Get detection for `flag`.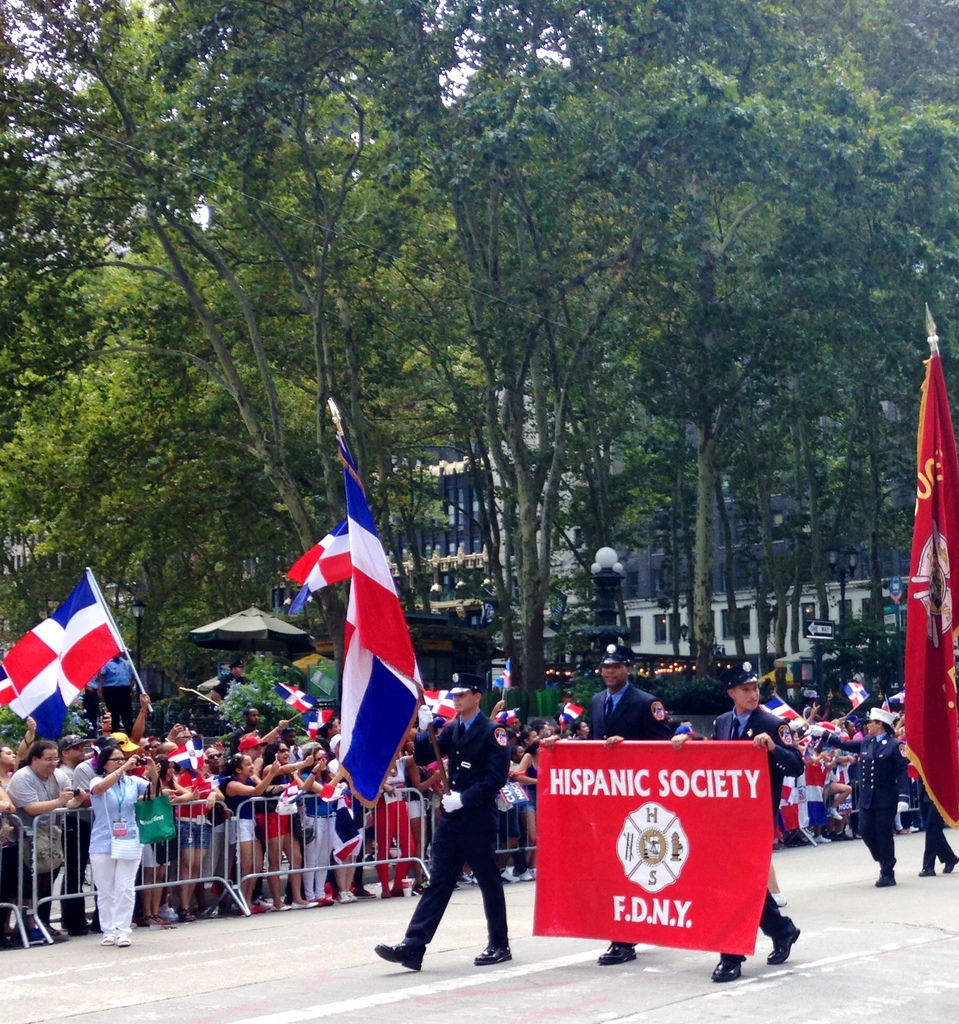
Detection: {"left": 890, "top": 353, "right": 958, "bottom": 834}.
